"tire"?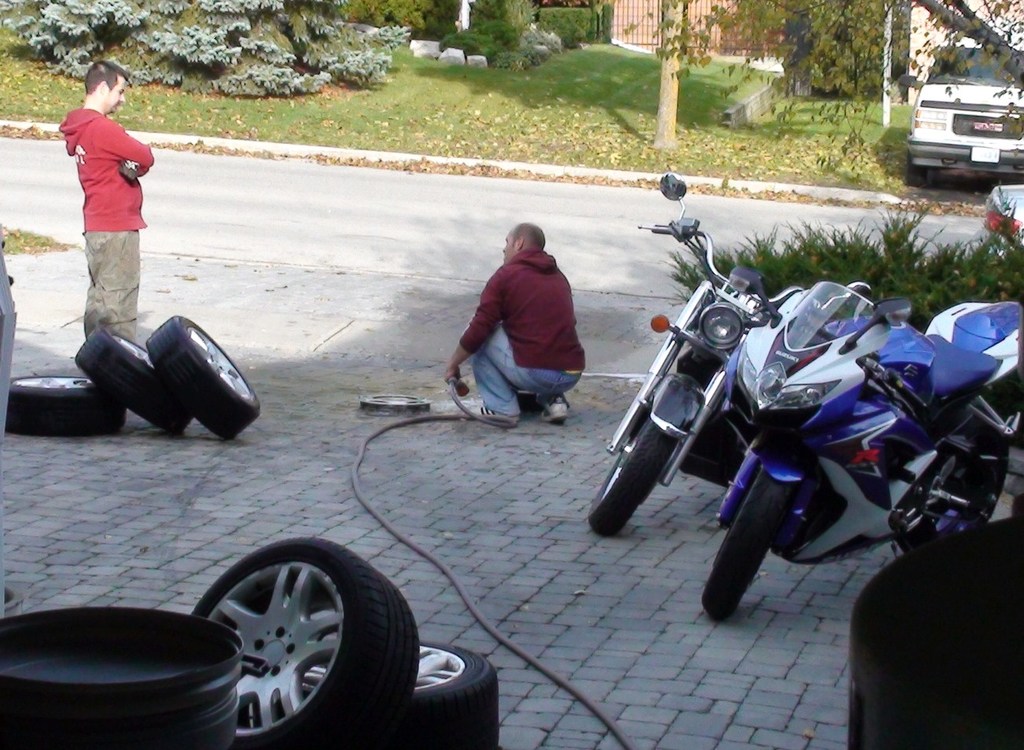
l=697, t=461, r=804, b=623
